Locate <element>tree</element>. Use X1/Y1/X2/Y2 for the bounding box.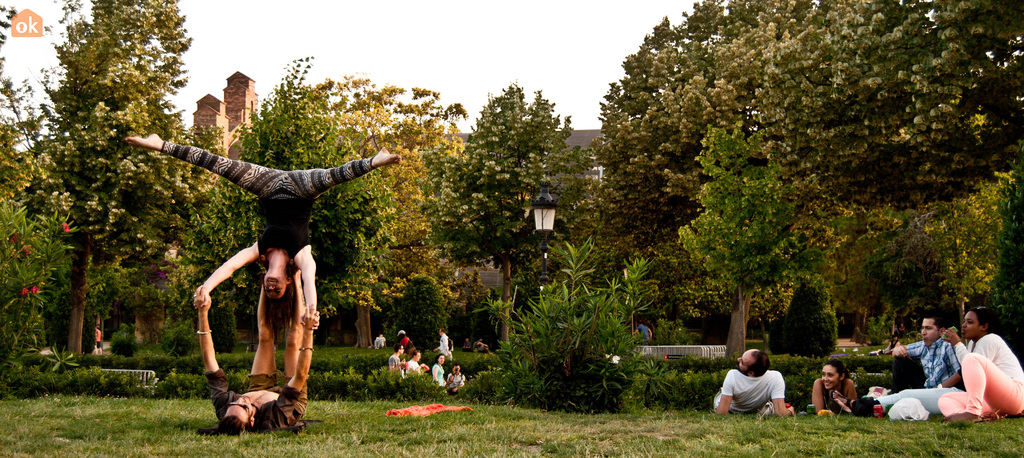
0/0/81/256.
